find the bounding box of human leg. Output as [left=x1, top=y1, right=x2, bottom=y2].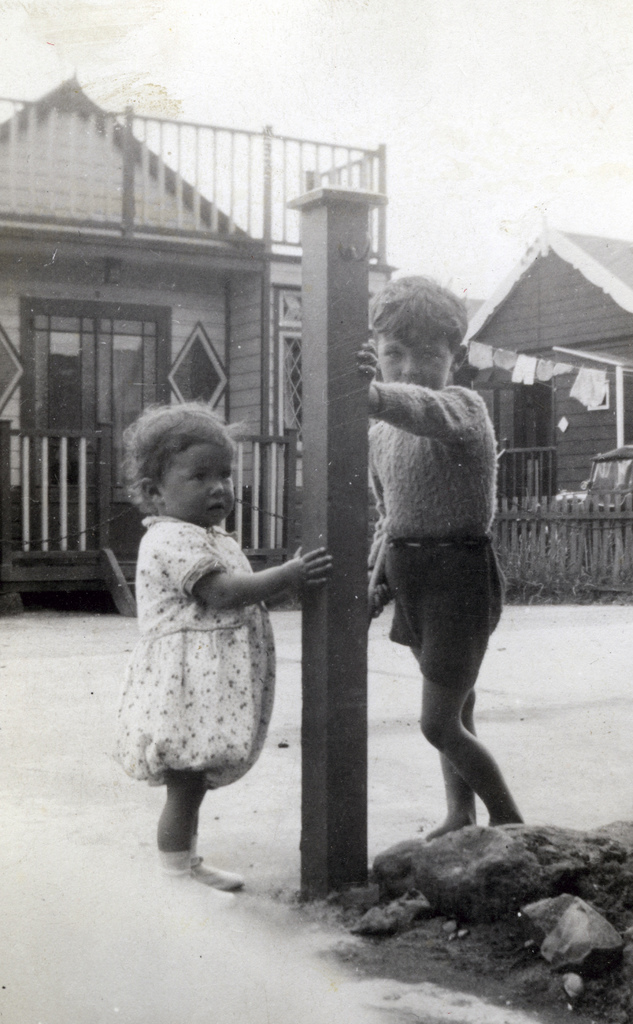
[left=152, top=757, right=234, bottom=886].
